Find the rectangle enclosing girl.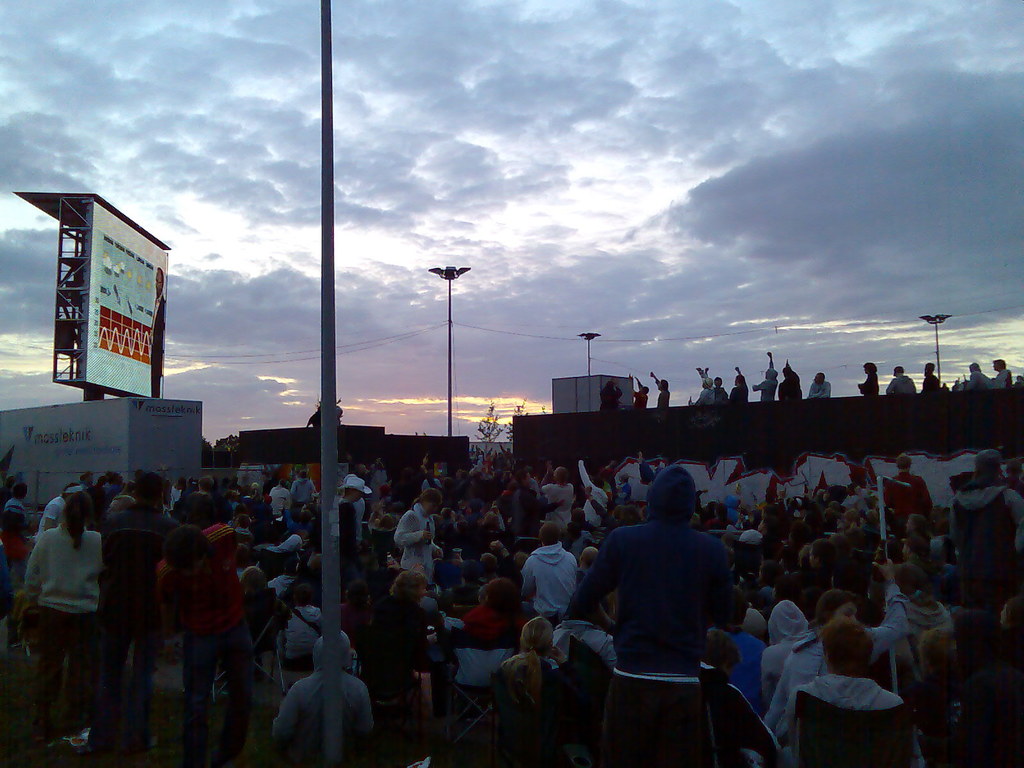
BBox(494, 614, 554, 766).
